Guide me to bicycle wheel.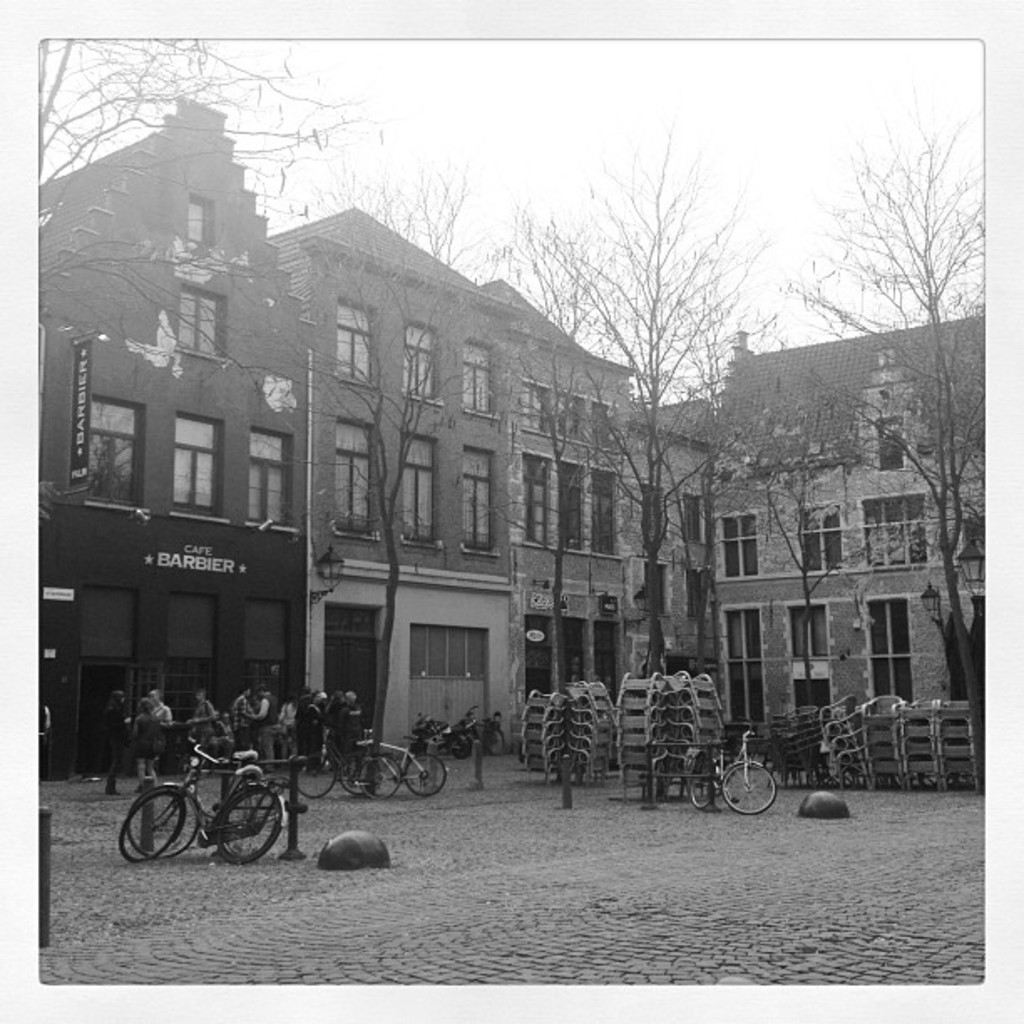
Guidance: 296,740,338,798.
